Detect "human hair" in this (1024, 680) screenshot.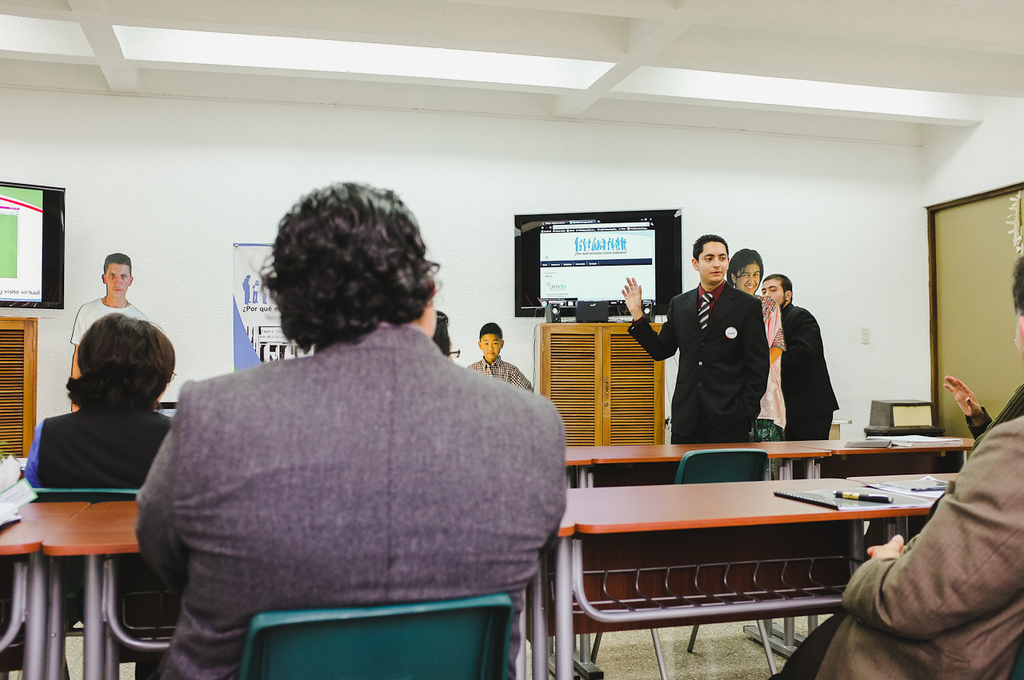
Detection: 766,271,797,300.
